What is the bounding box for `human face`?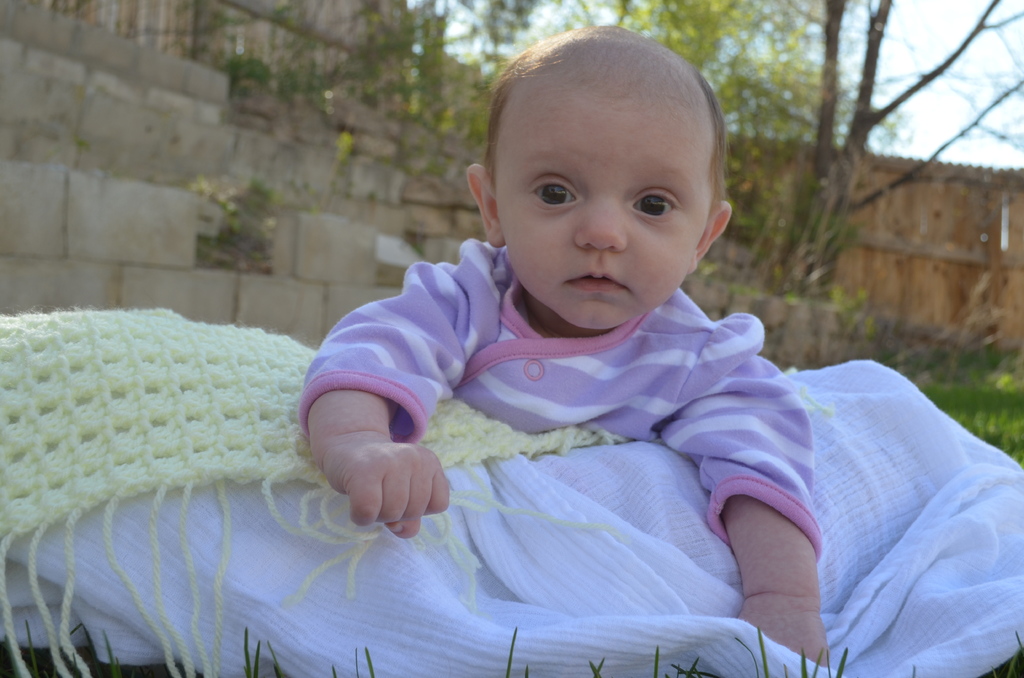
x1=483 y1=61 x2=720 y2=334.
